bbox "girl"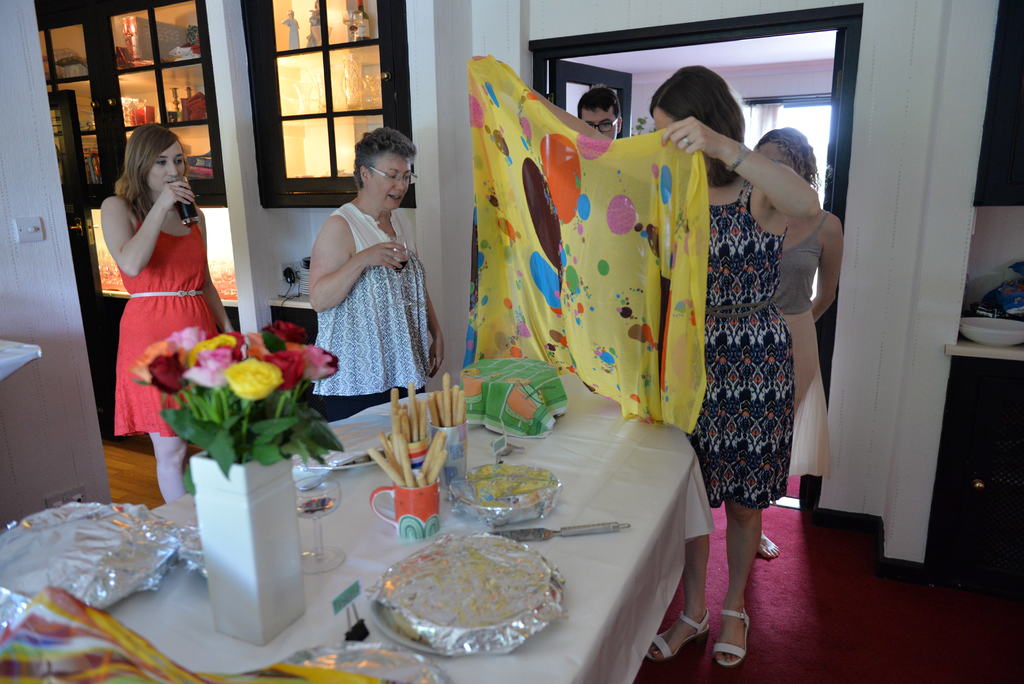
crop(99, 117, 244, 506)
